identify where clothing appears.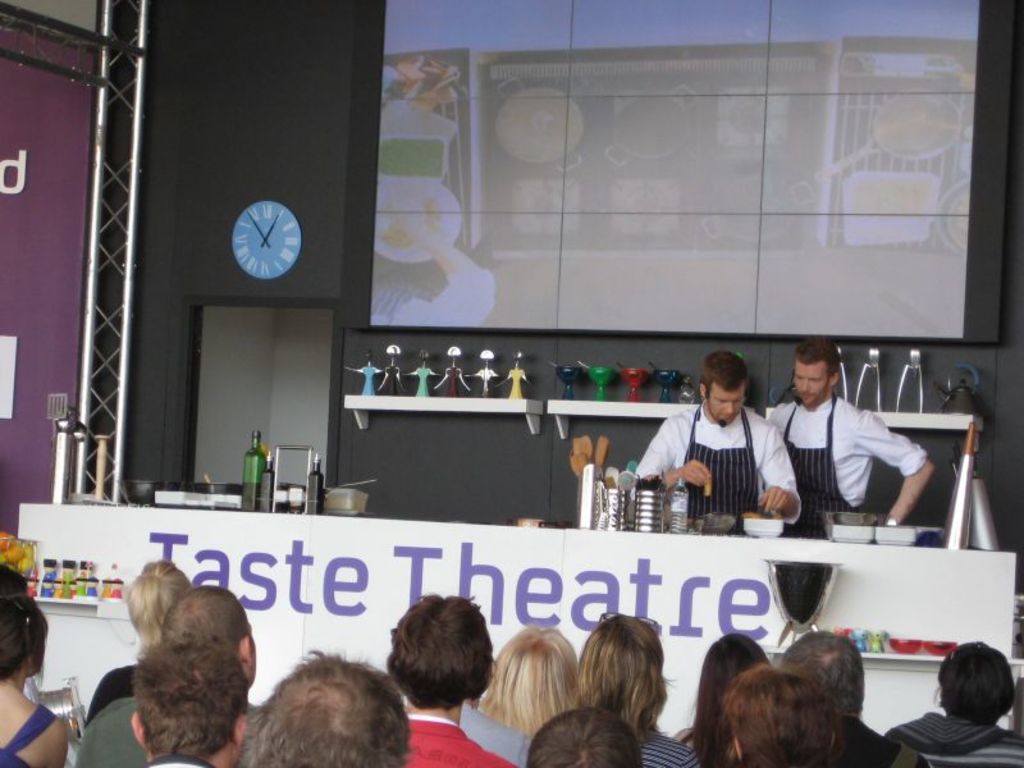
Appears at crop(460, 704, 526, 767).
